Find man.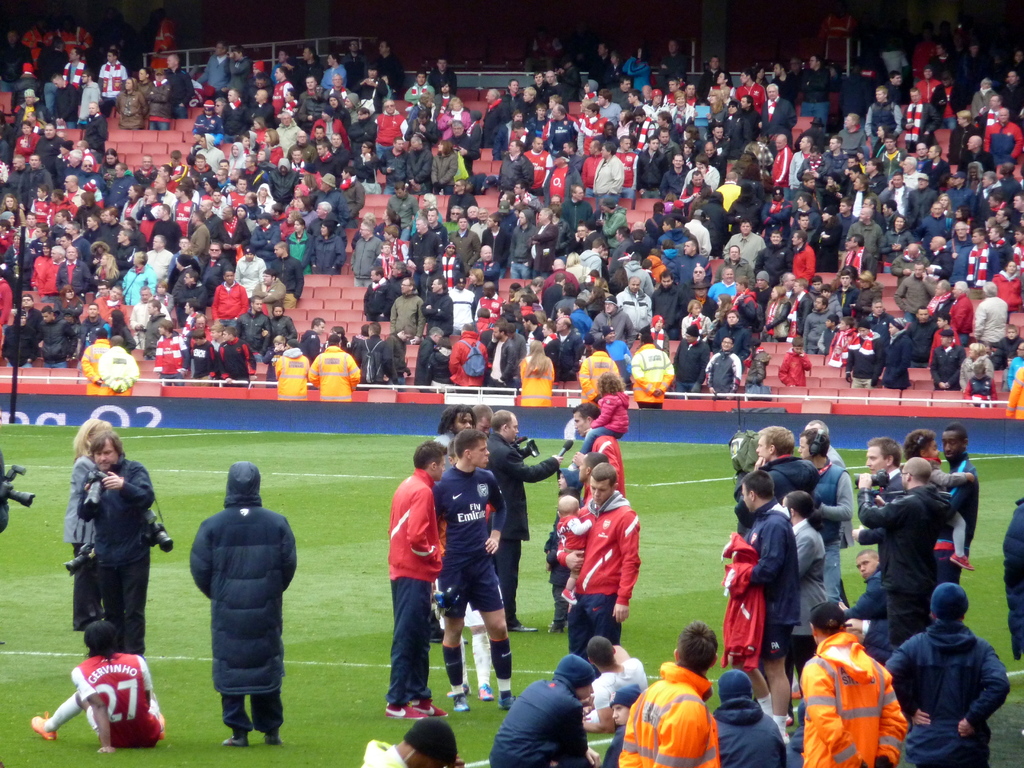
crop(89, 127, 267, 299).
